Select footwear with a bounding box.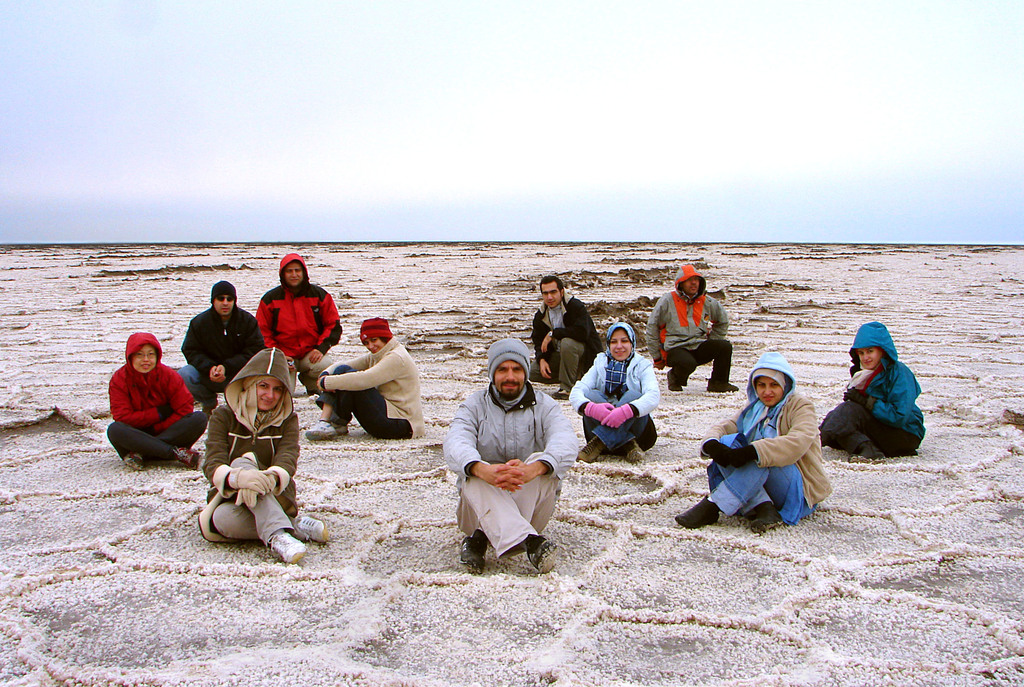
671:497:722:524.
